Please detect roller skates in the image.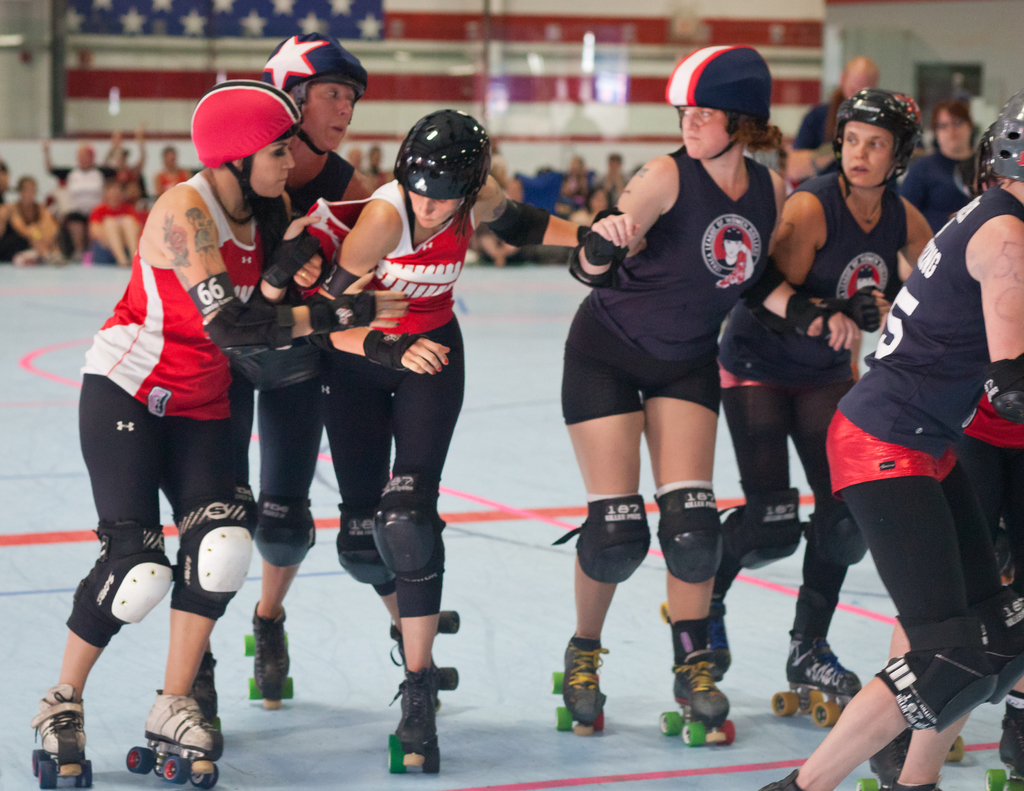
[left=659, top=646, right=739, bottom=747].
